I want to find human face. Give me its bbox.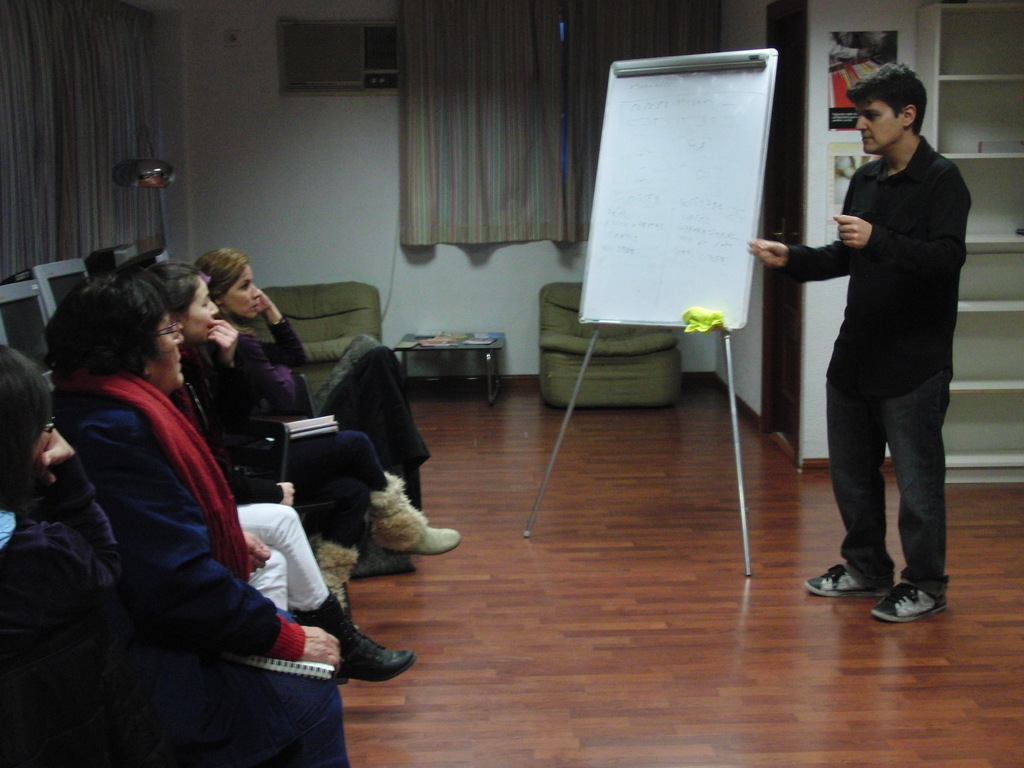
32 417 53 463.
